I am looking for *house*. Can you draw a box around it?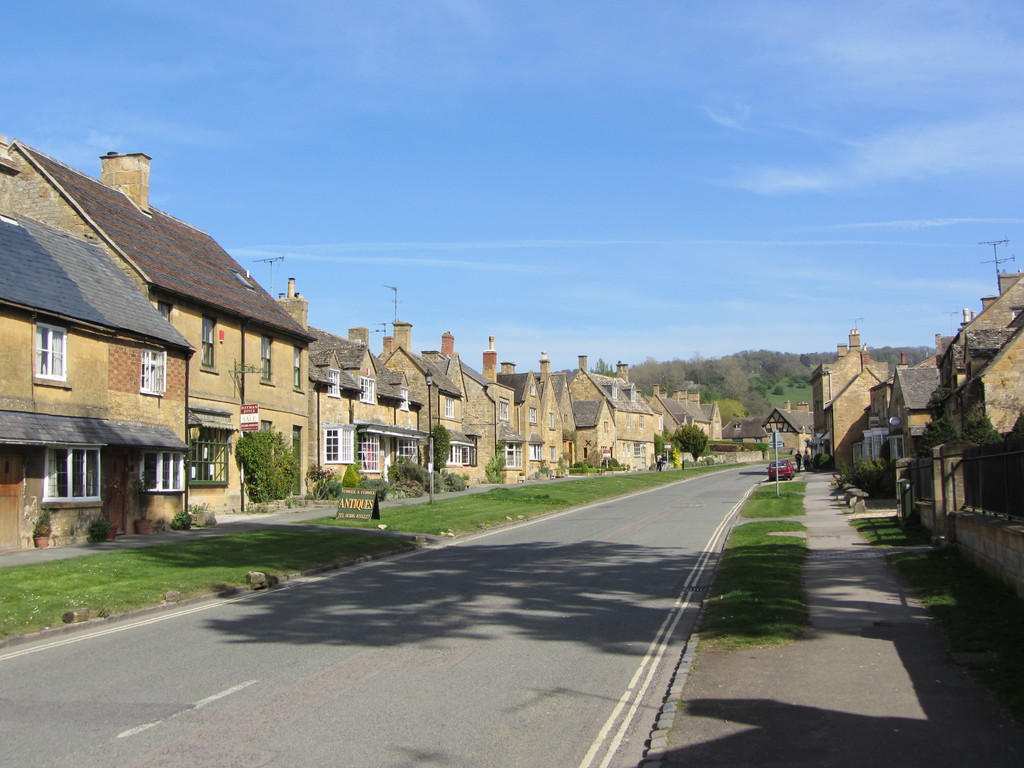
Sure, the bounding box is 768 406 819 465.
